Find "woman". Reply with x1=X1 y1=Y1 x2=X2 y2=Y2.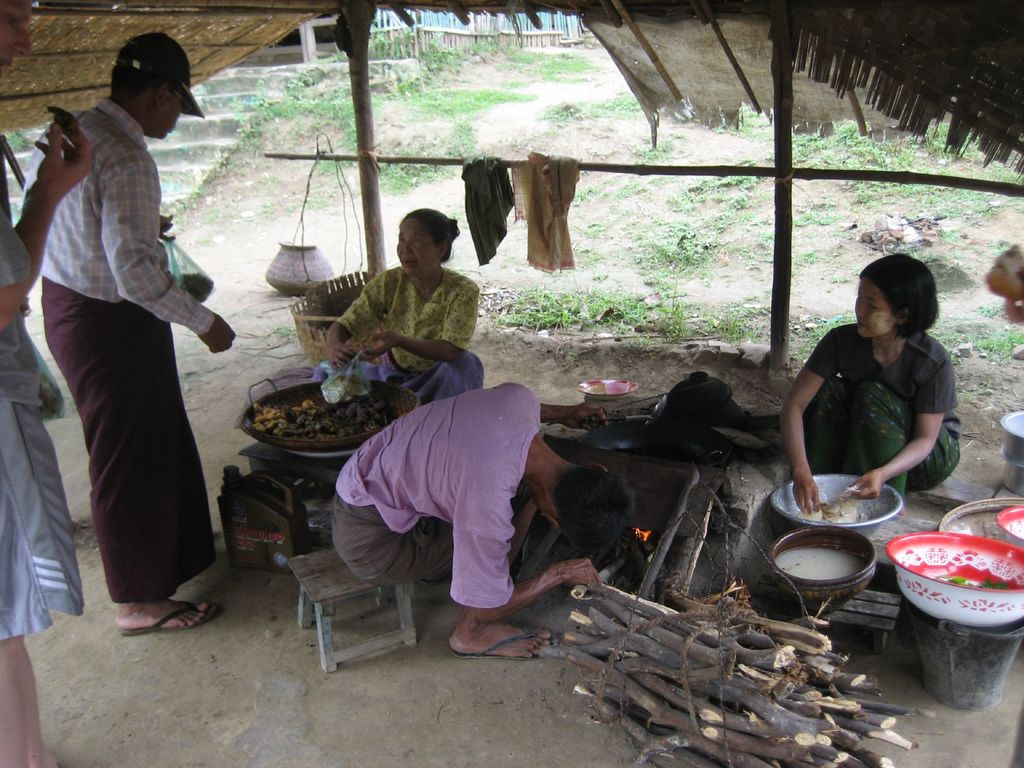
x1=320 y1=210 x2=483 y2=404.
